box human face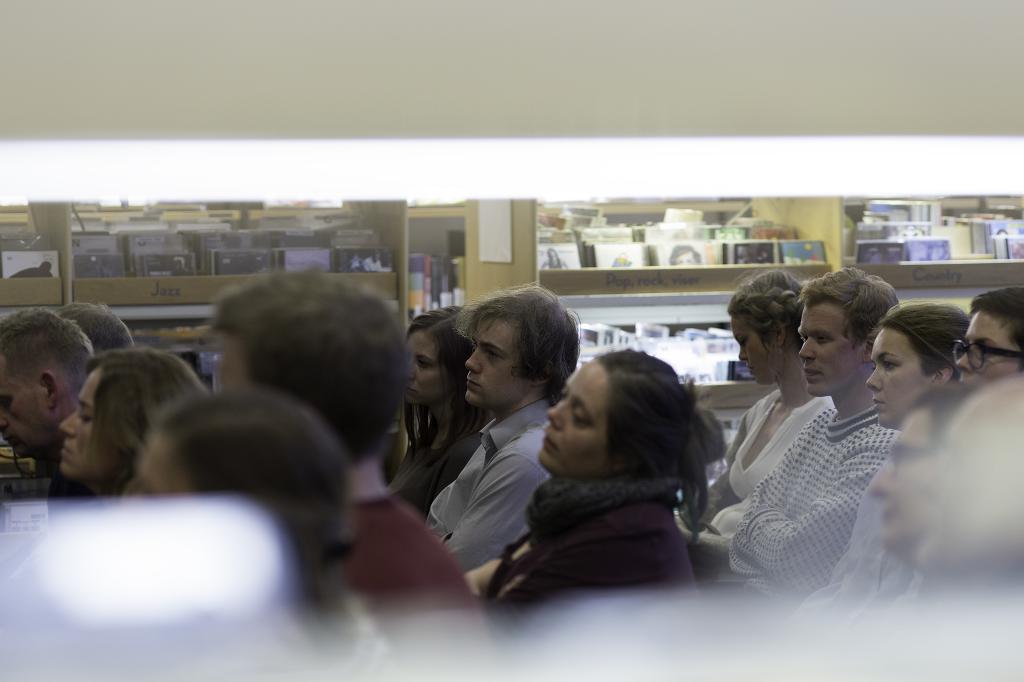
(left=537, top=362, right=611, bottom=486)
